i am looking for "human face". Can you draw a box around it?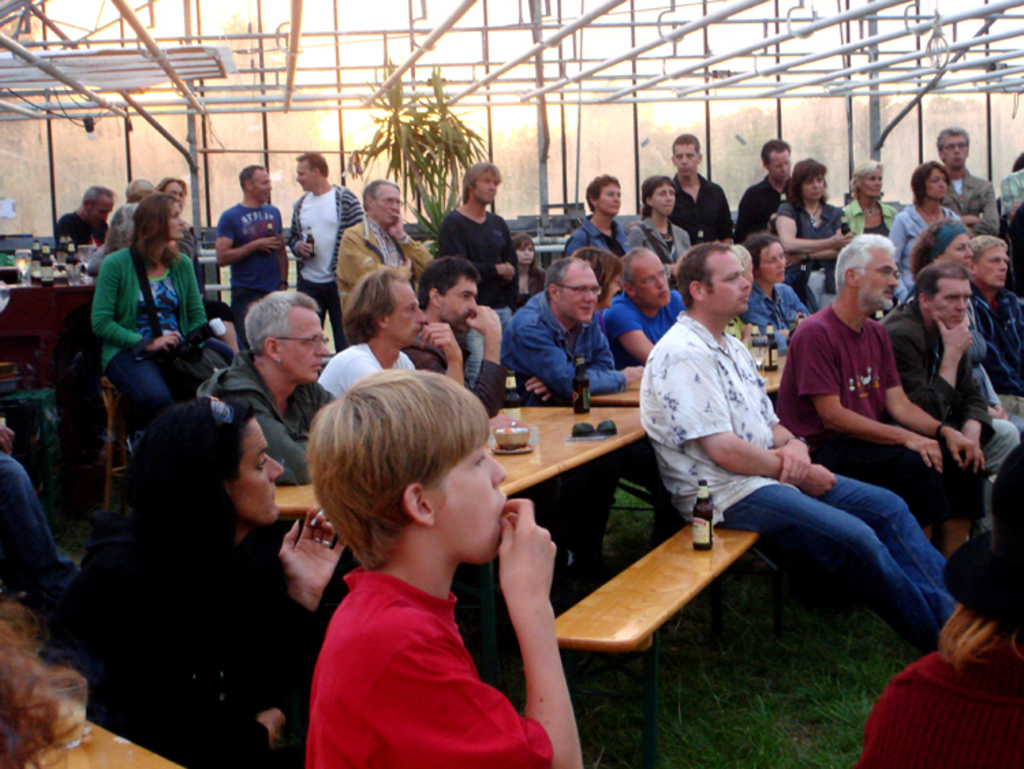
Sure, the bounding box is pyautogui.locateOnScreen(378, 191, 396, 228).
